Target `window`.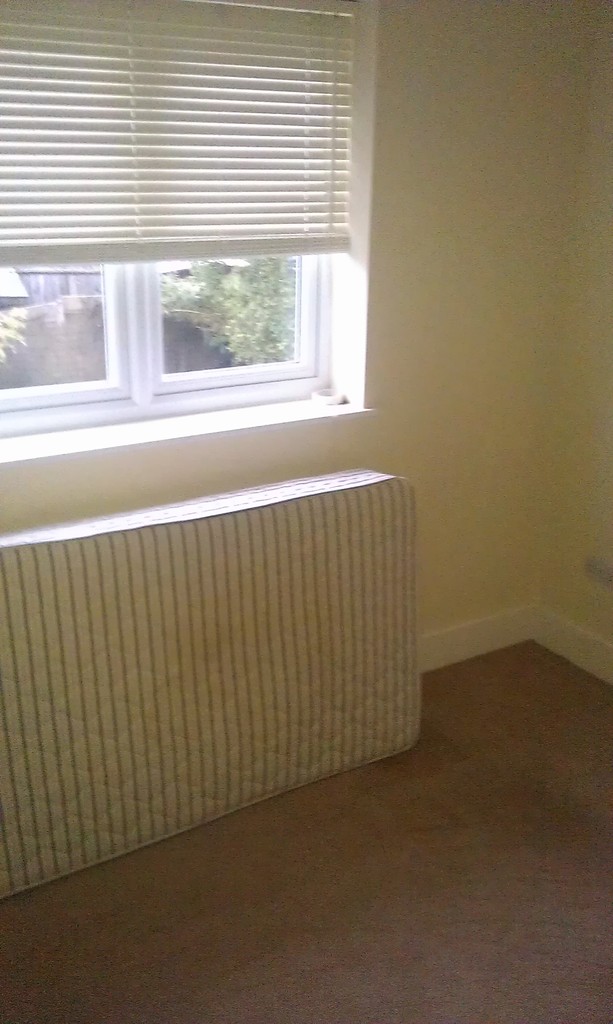
Target region: 23,0,413,467.
